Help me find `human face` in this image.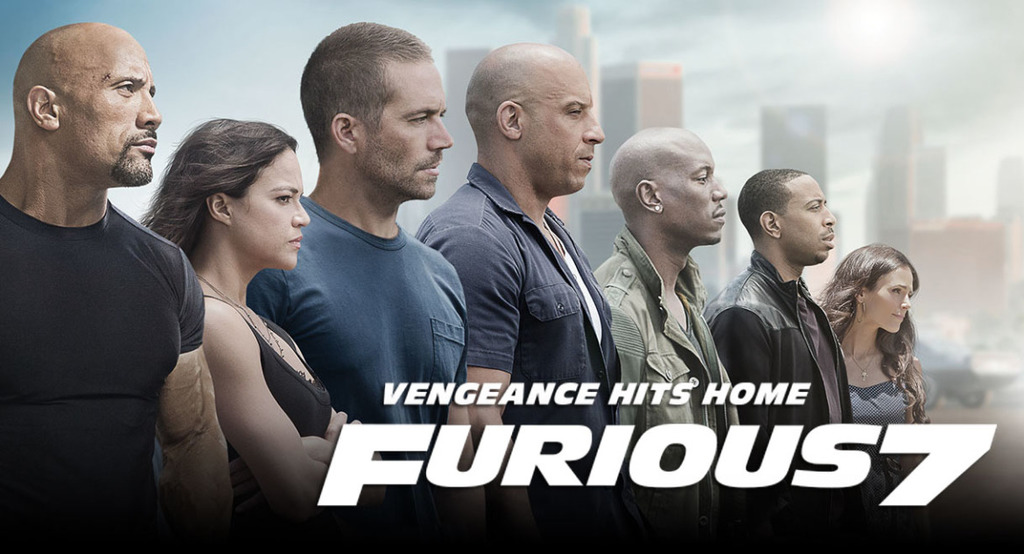
Found it: region(361, 53, 453, 200).
